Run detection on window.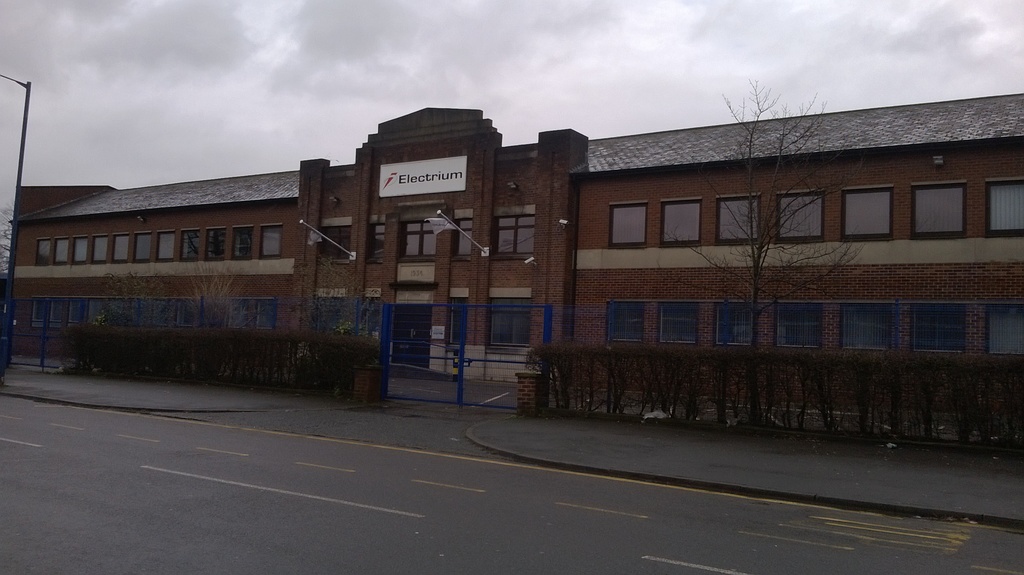
Result: region(775, 302, 821, 354).
